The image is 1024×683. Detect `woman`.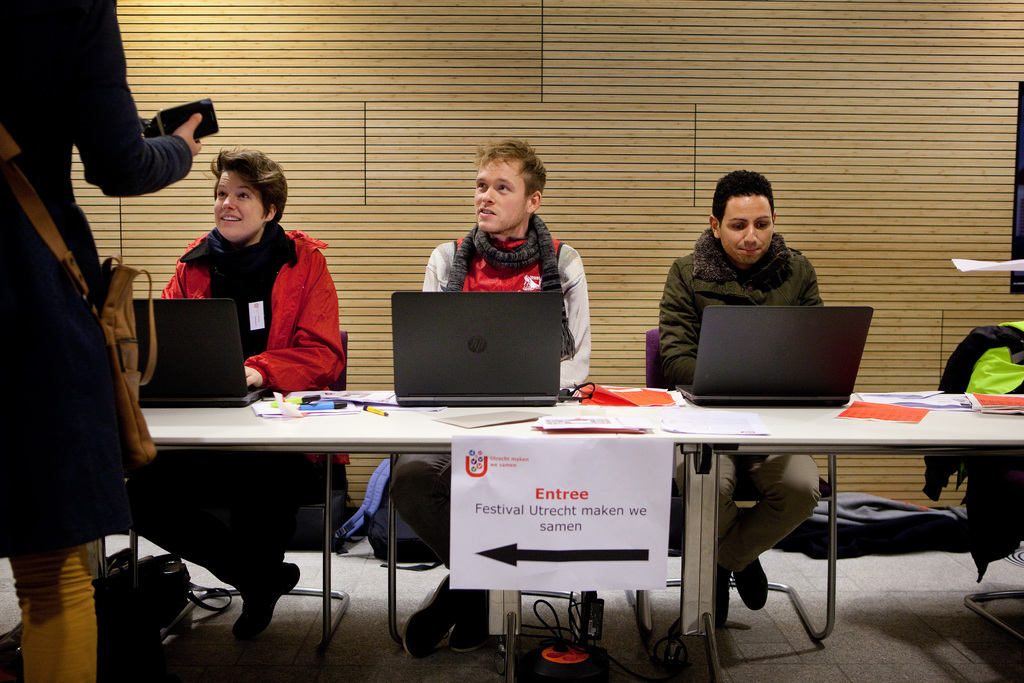
Detection: (161, 147, 342, 639).
